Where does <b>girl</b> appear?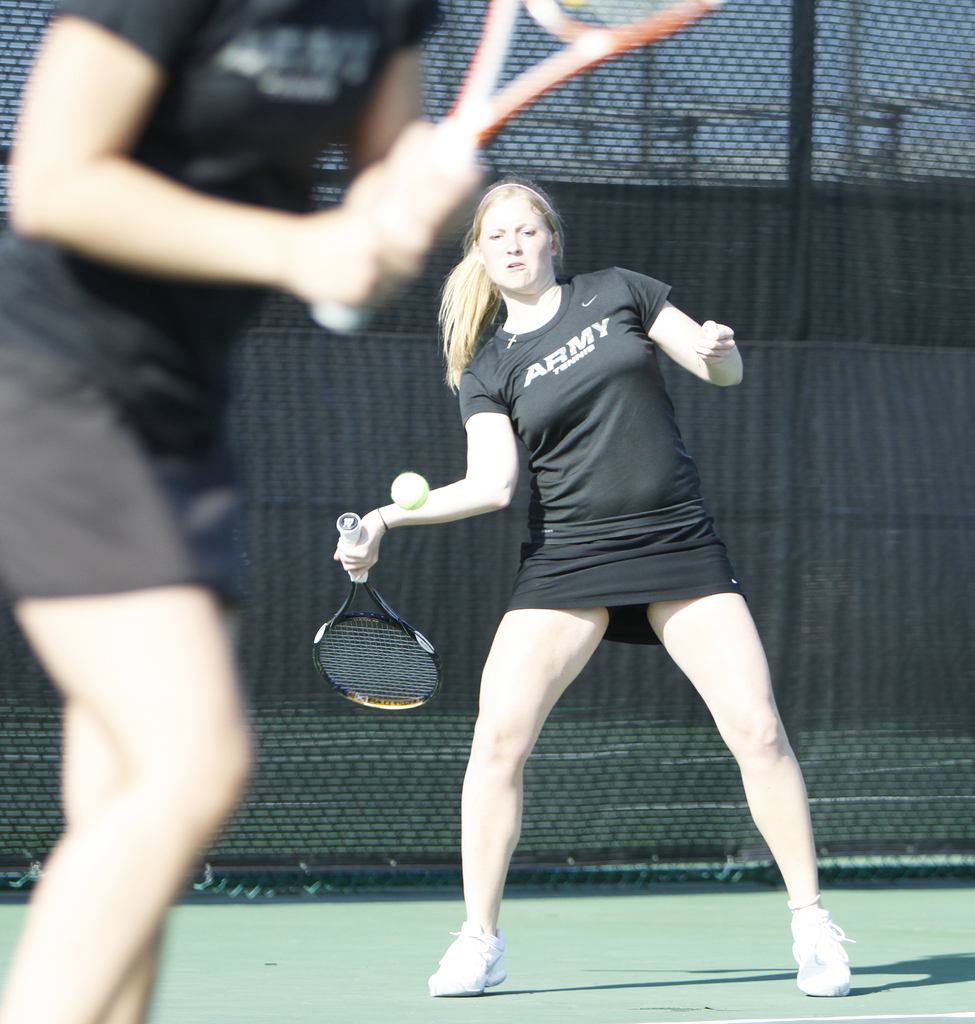
Appears at x1=0, y1=0, x2=528, y2=1023.
